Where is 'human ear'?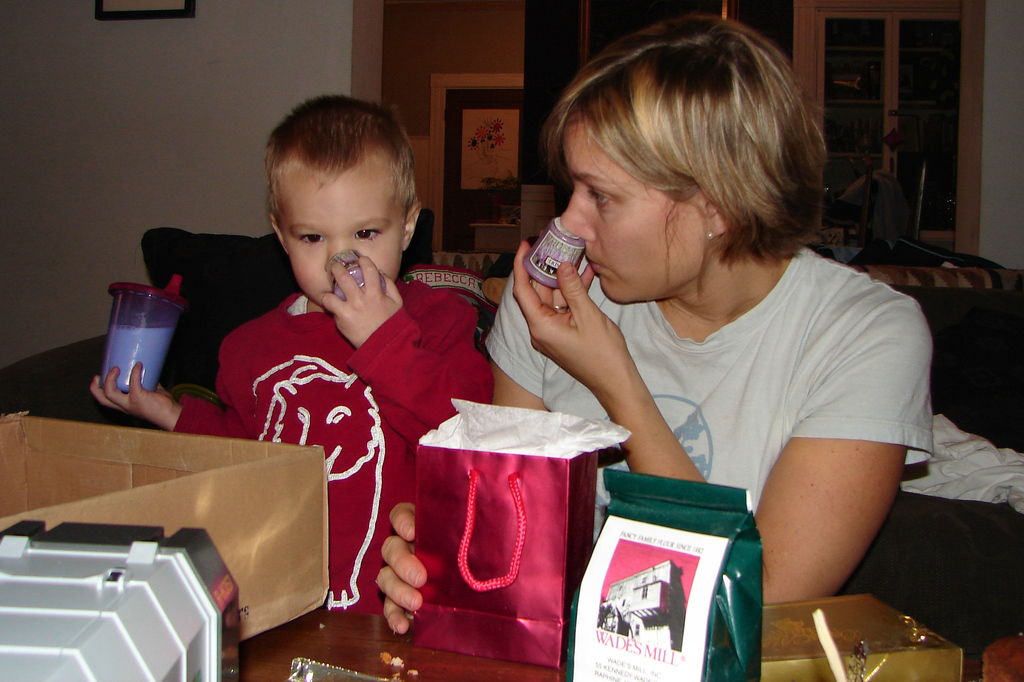
l=703, t=206, r=729, b=240.
